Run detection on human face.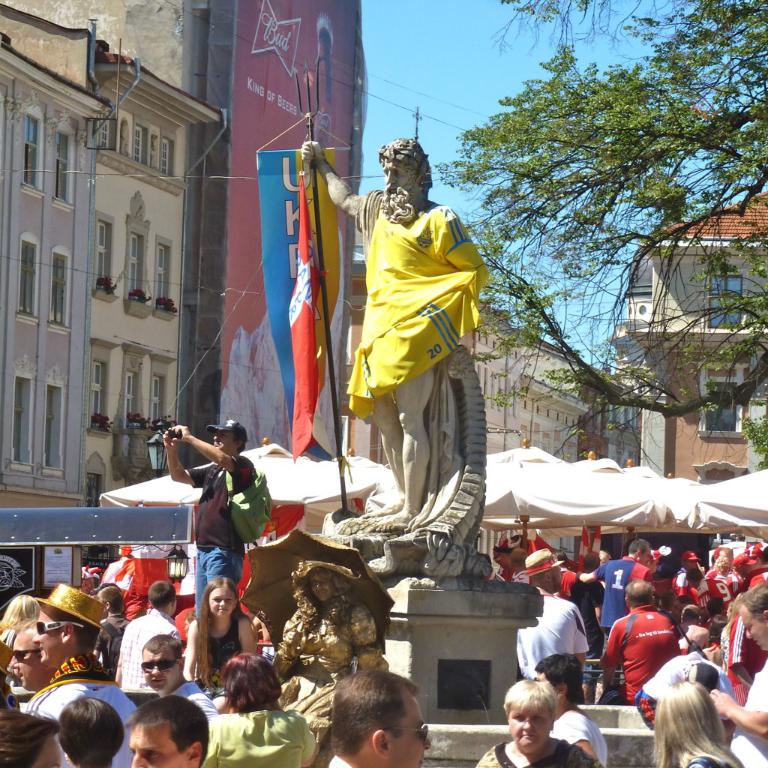
Result: [390,696,429,767].
